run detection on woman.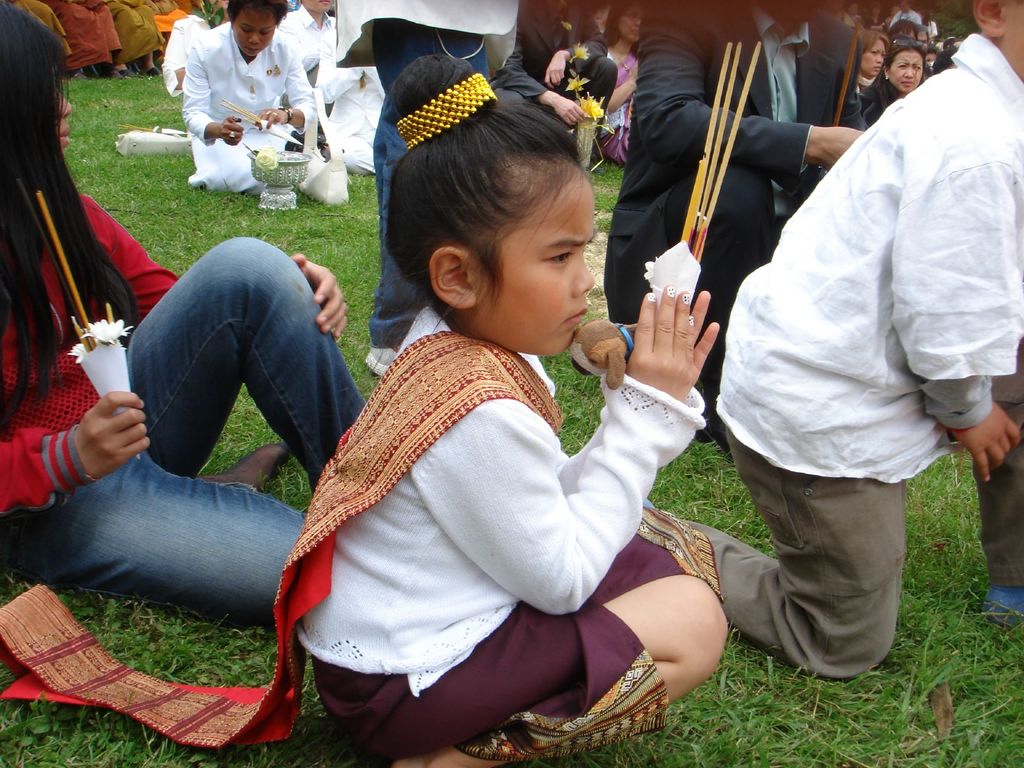
Result: 0, 0, 372, 619.
